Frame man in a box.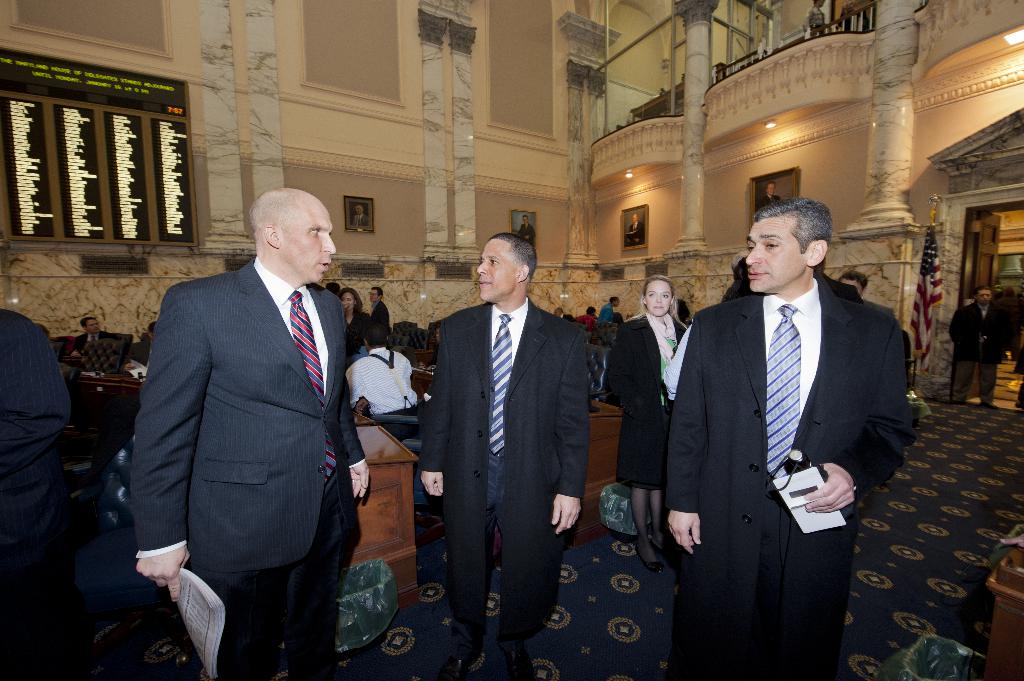
bbox(344, 322, 425, 442).
